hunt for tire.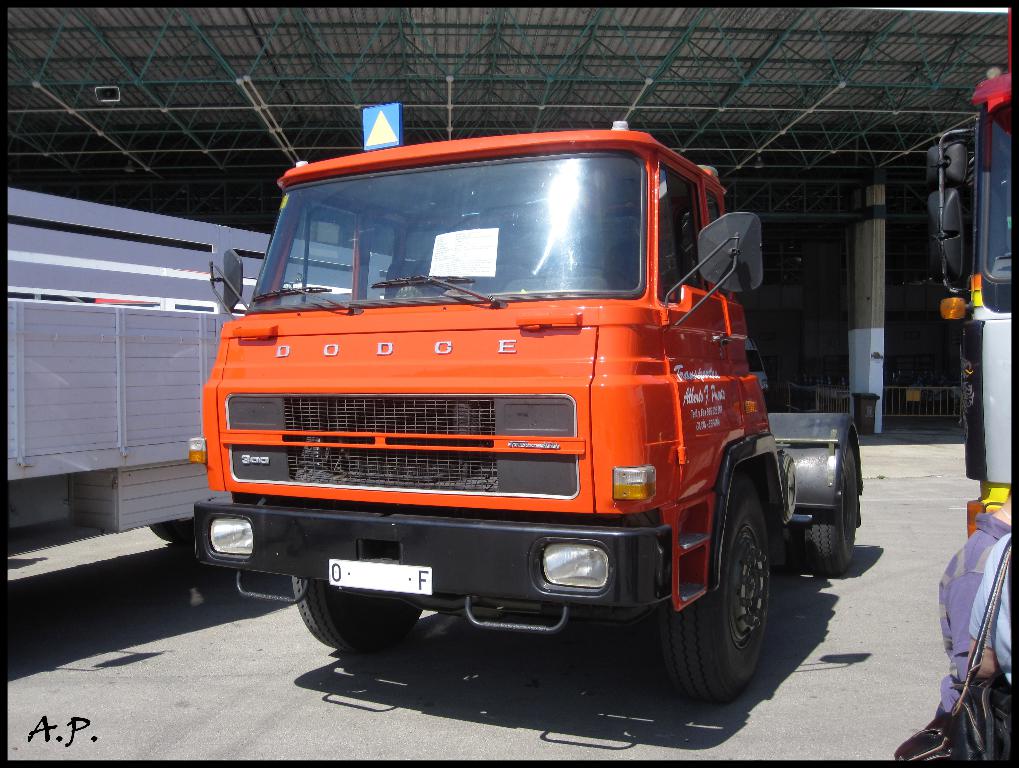
Hunted down at 803:442:859:572.
